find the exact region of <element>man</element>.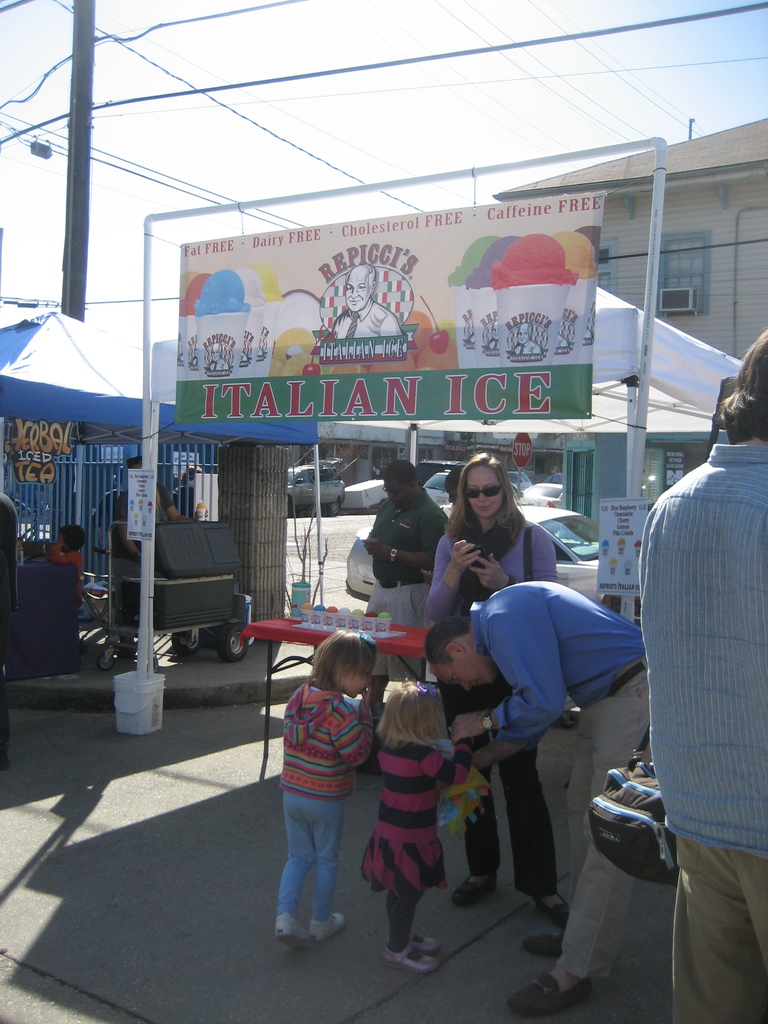
Exact region: [362,454,452,717].
